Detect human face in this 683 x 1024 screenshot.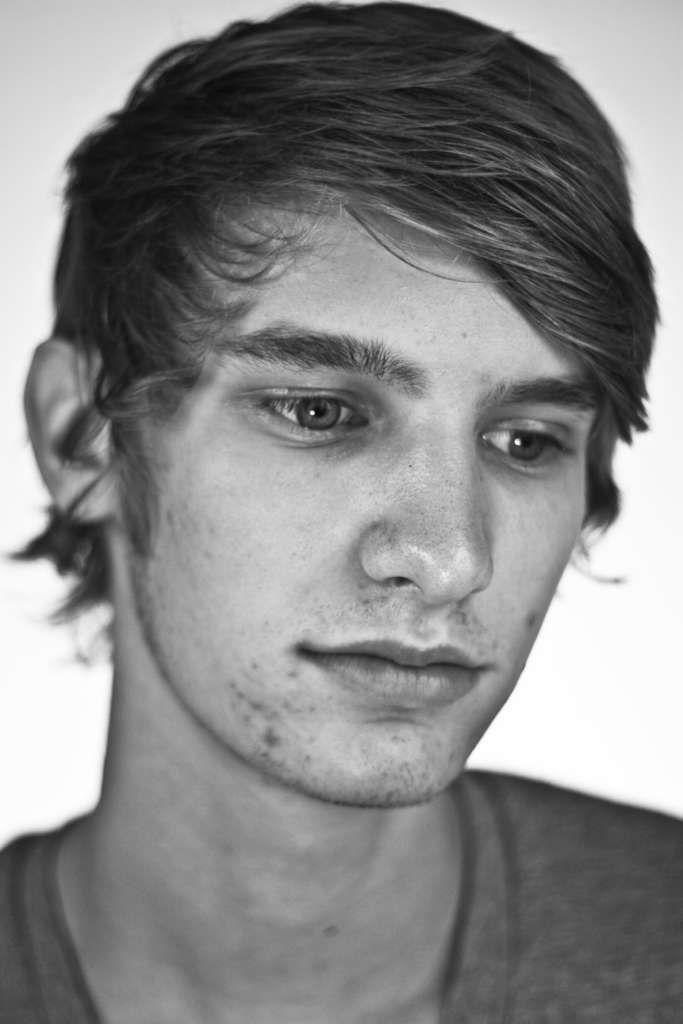
Detection: 114,218,613,803.
